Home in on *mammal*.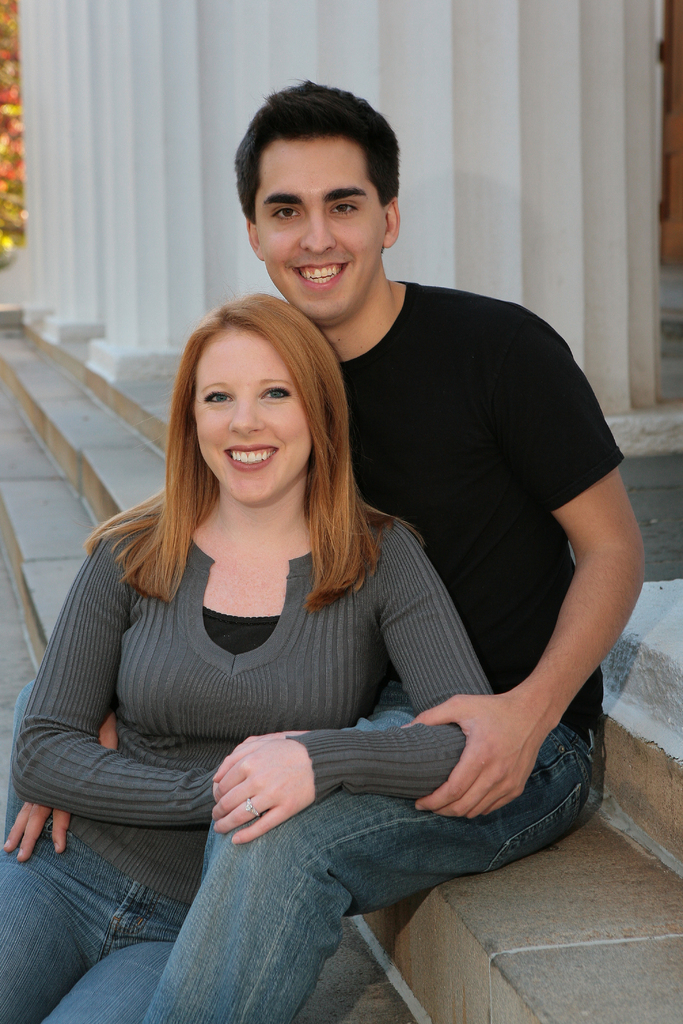
Homed in at l=1, t=74, r=647, b=1023.
